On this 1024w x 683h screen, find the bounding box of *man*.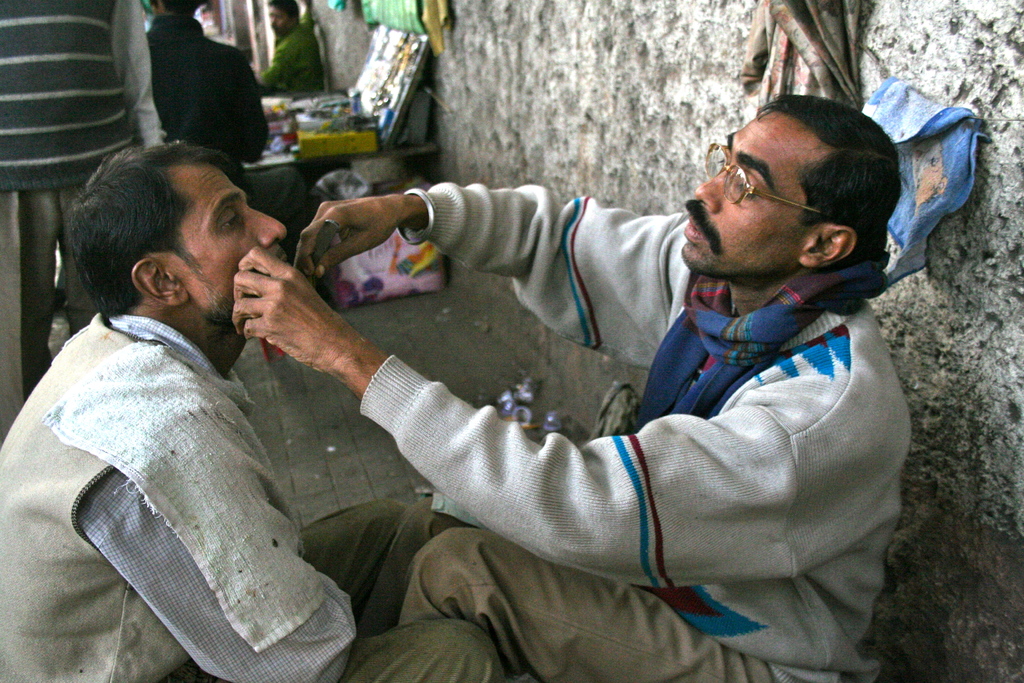
Bounding box: (x1=0, y1=0, x2=164, y2=433).
